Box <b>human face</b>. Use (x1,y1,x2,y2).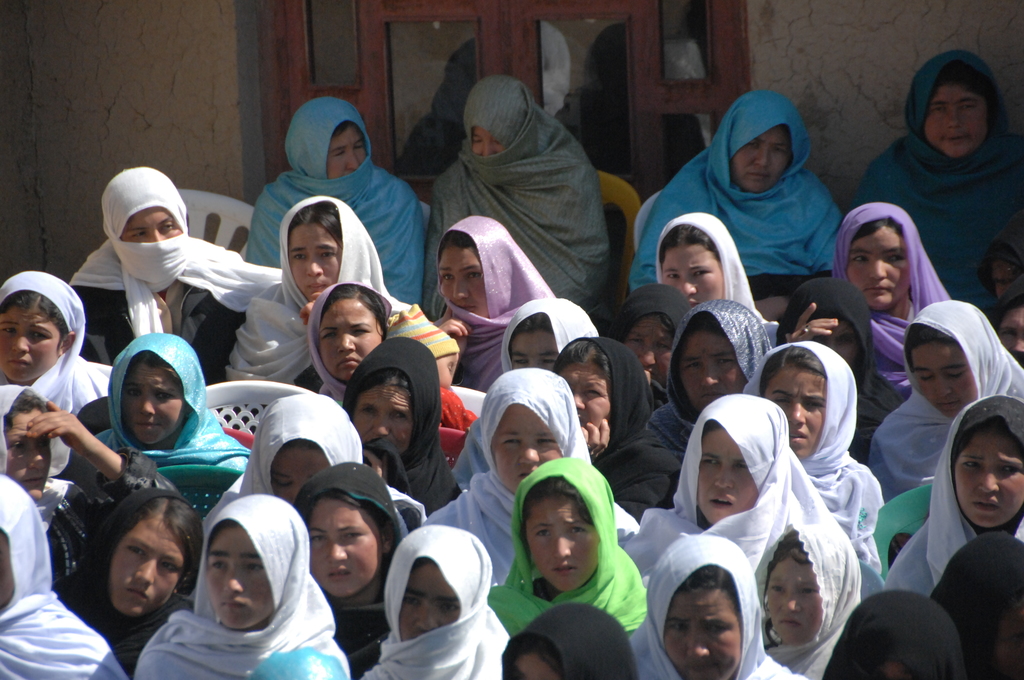
(730,125,792,191).
